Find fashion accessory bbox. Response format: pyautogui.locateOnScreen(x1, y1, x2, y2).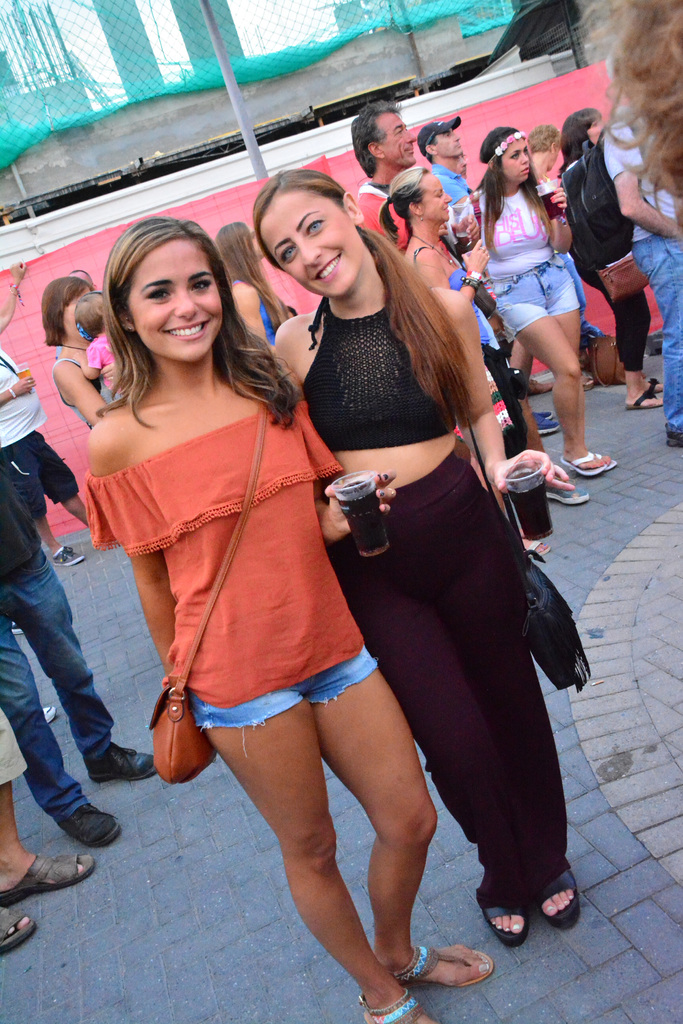
pyautogui.locateOnScreen(11, 618, 25, 636).
